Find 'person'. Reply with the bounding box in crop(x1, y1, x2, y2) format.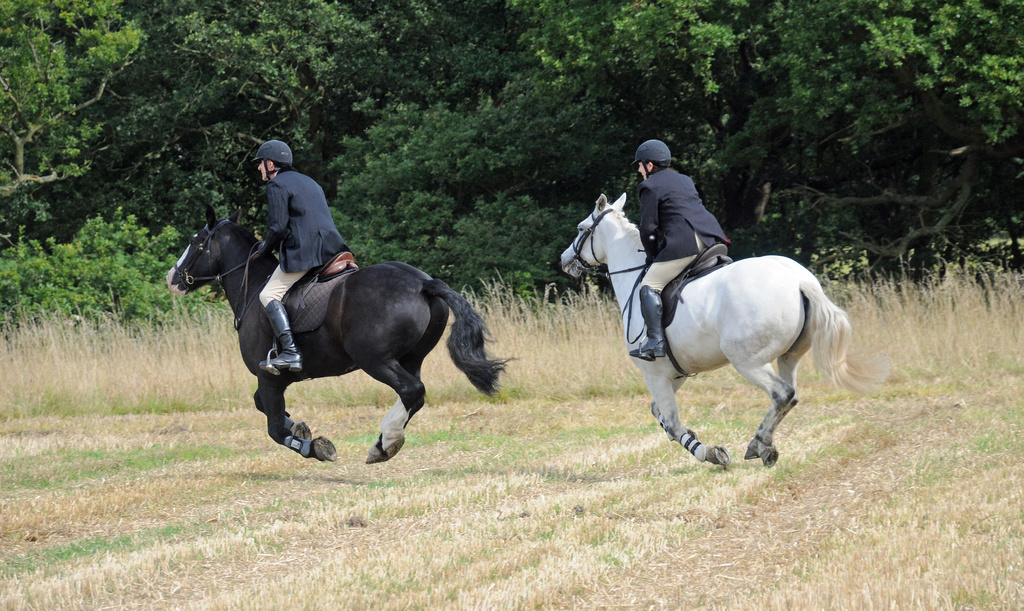
crop(250, 136, 350, 372).
